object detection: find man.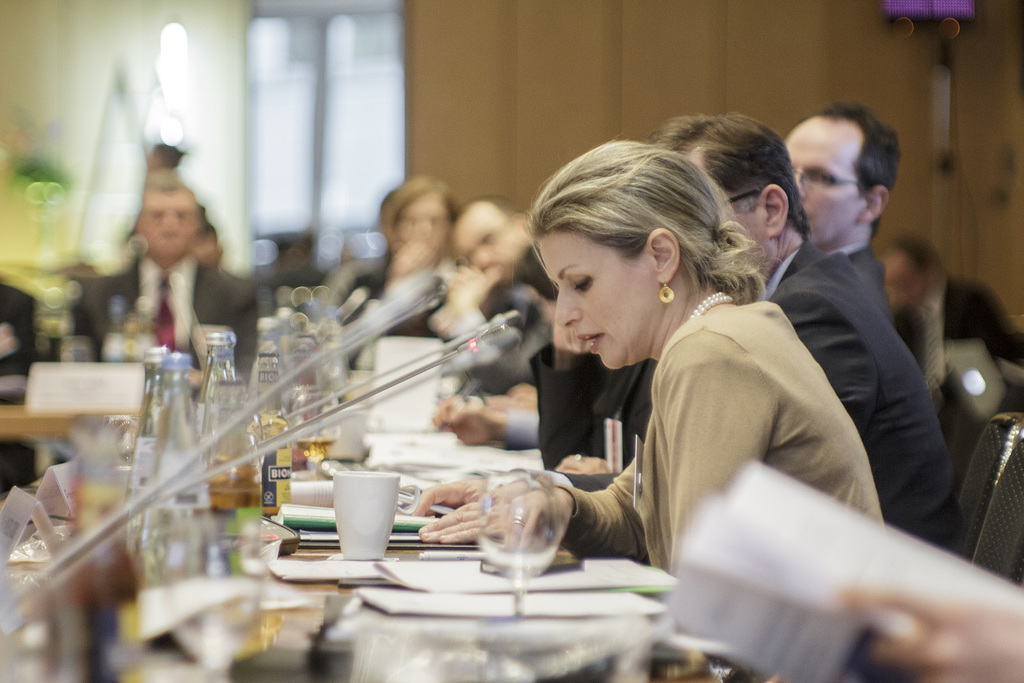
box(784, 93, 901, 320).
